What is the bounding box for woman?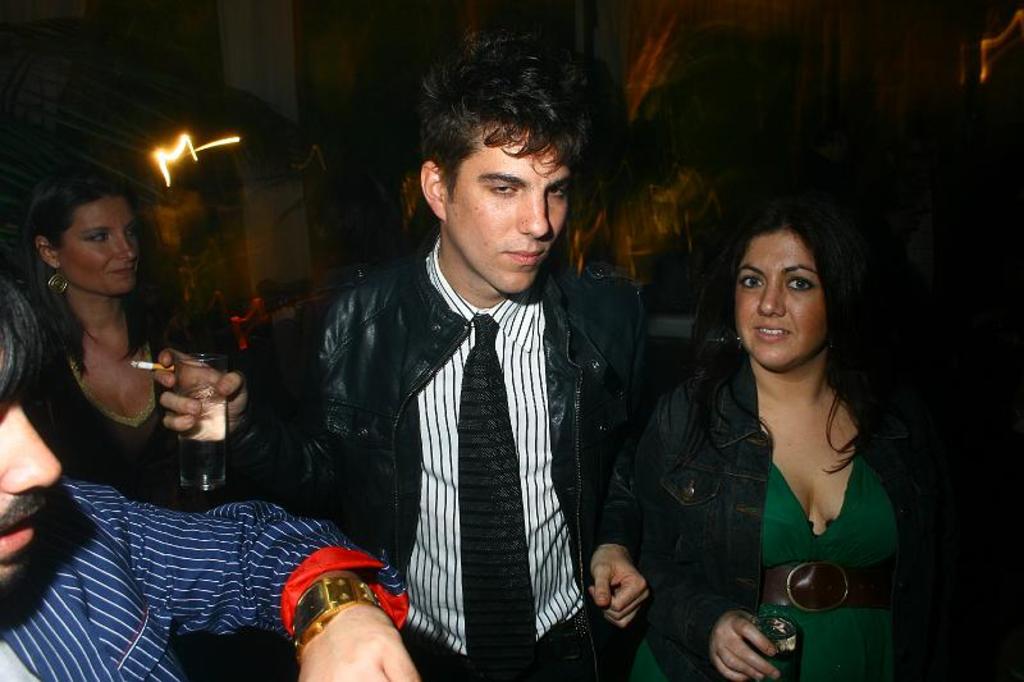
box(625, 178, 920, 674).
